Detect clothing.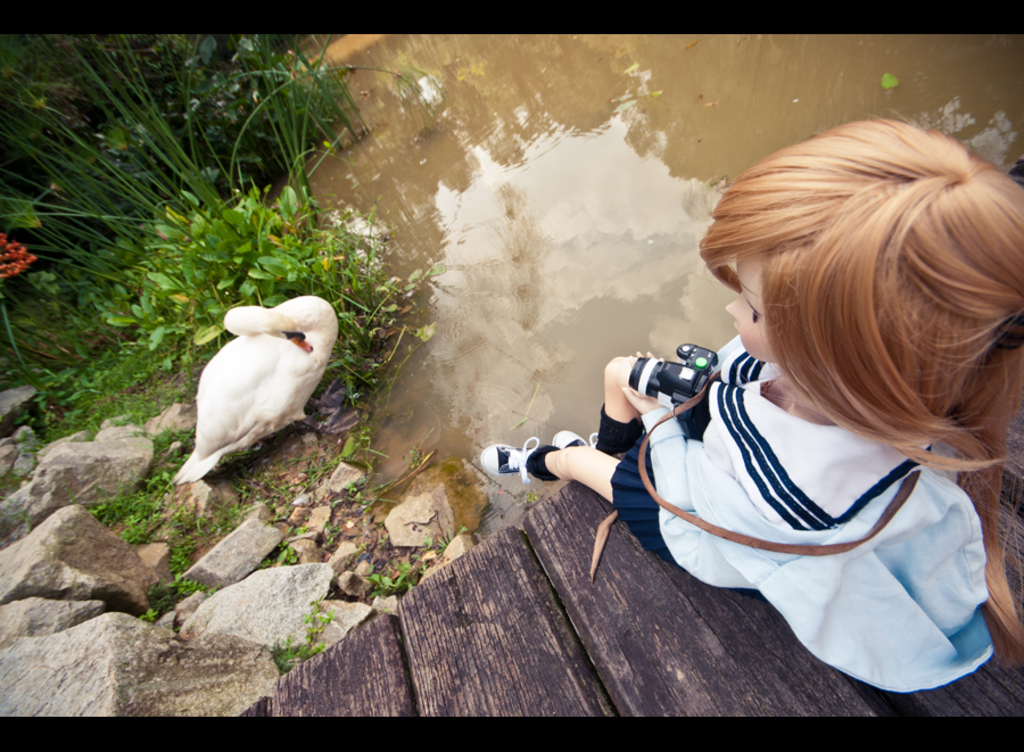
Detected at select_region(600, 300, 1023, 677).
